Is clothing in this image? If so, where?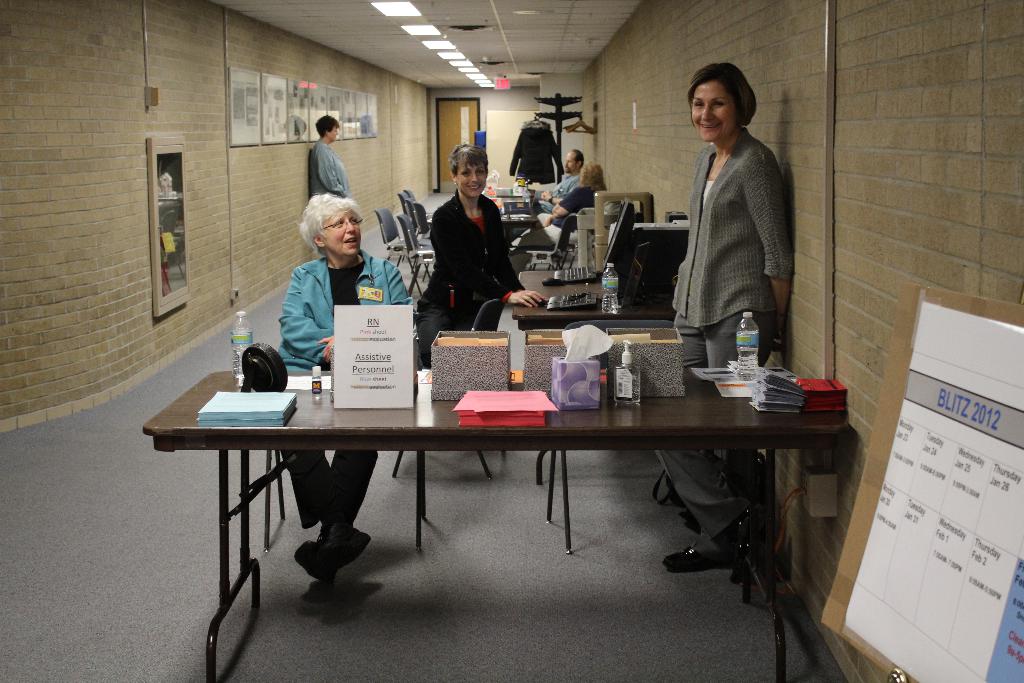
Yes, at [left=422, top=190, right=515, bottom=356].
